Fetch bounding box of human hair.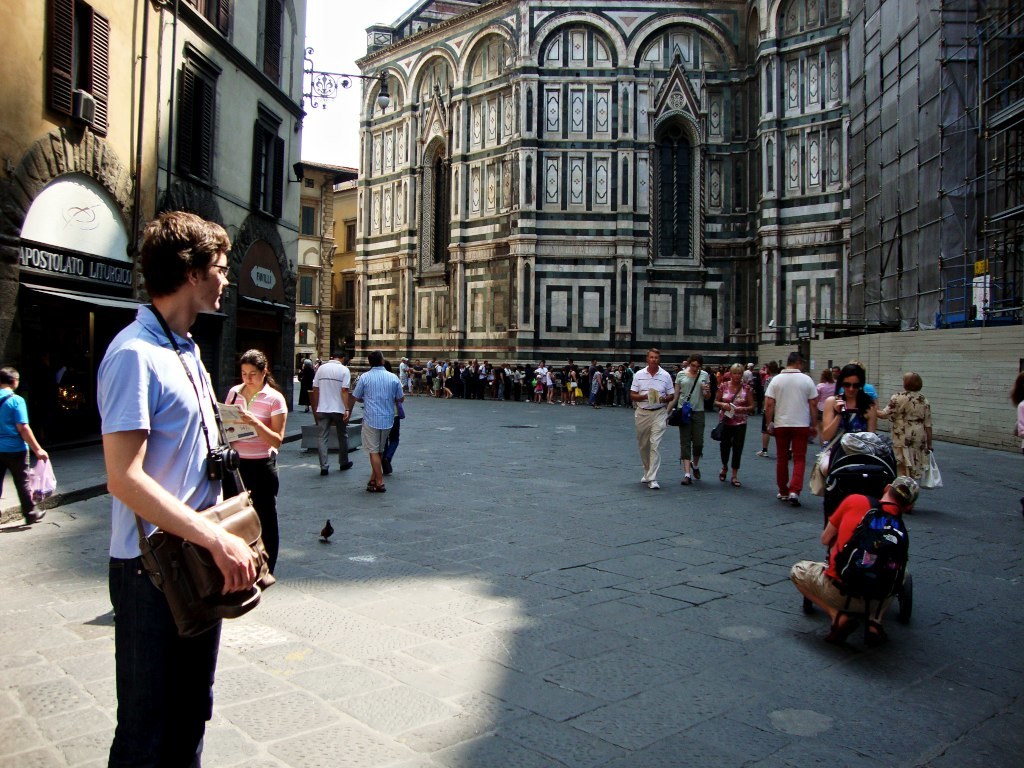
Bbox: (239,348,281,391).
